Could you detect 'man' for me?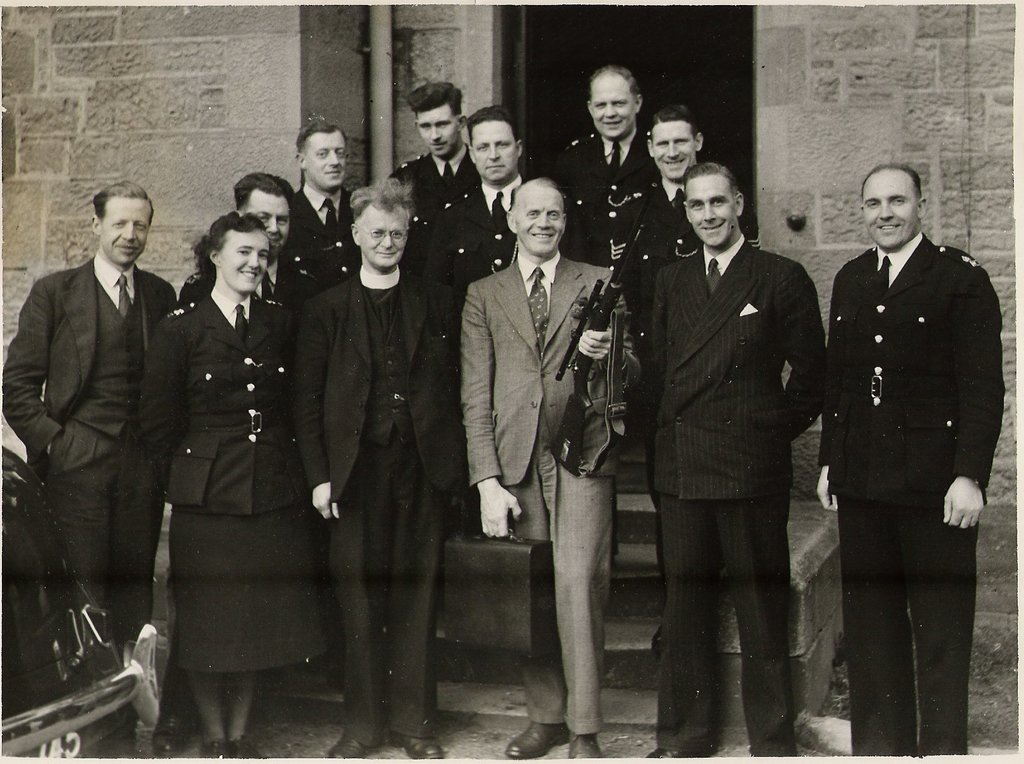
Detection result: 282/116/365/293.
